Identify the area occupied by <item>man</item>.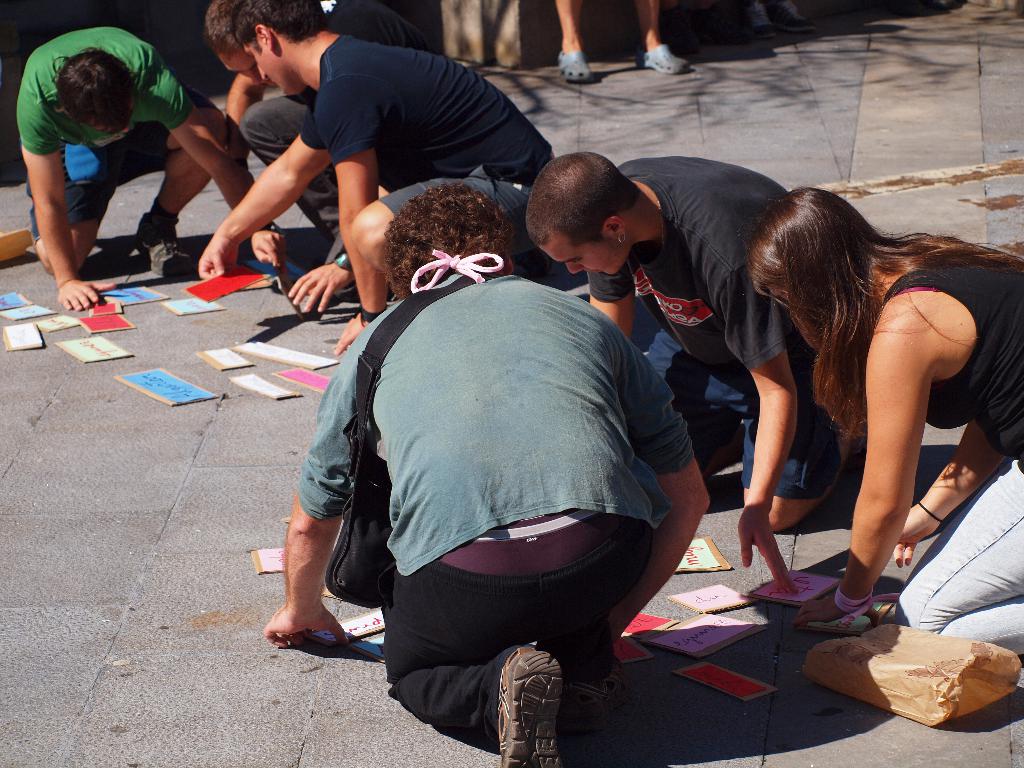
Area: select_region(190, 0, 570, 362).
